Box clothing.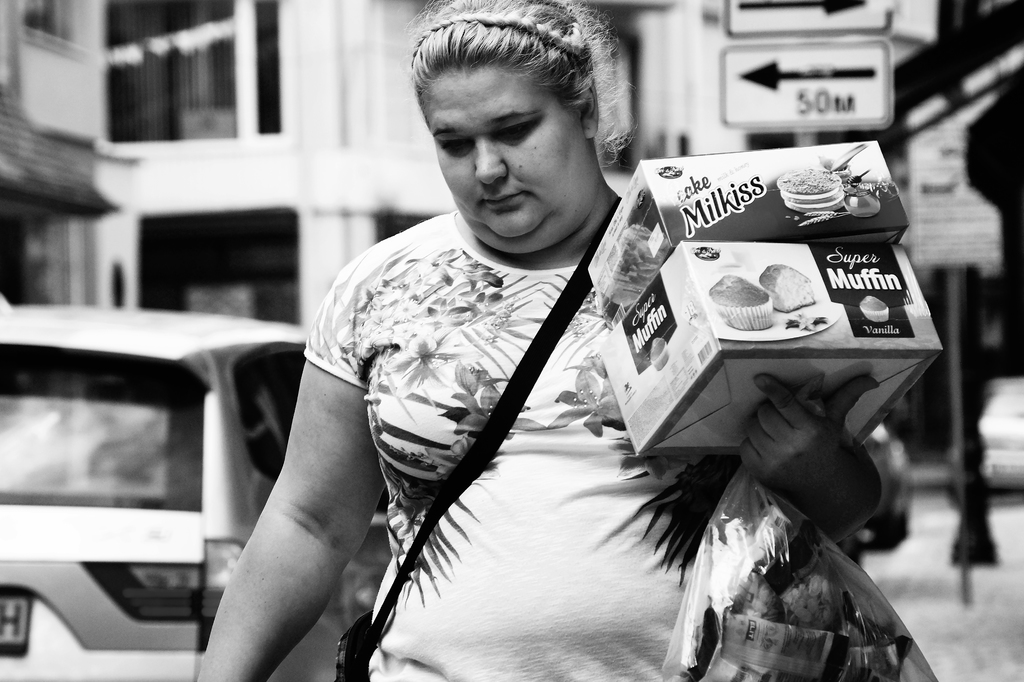
pyautogui.locateOnScreen(310, 172, 898, 678).
